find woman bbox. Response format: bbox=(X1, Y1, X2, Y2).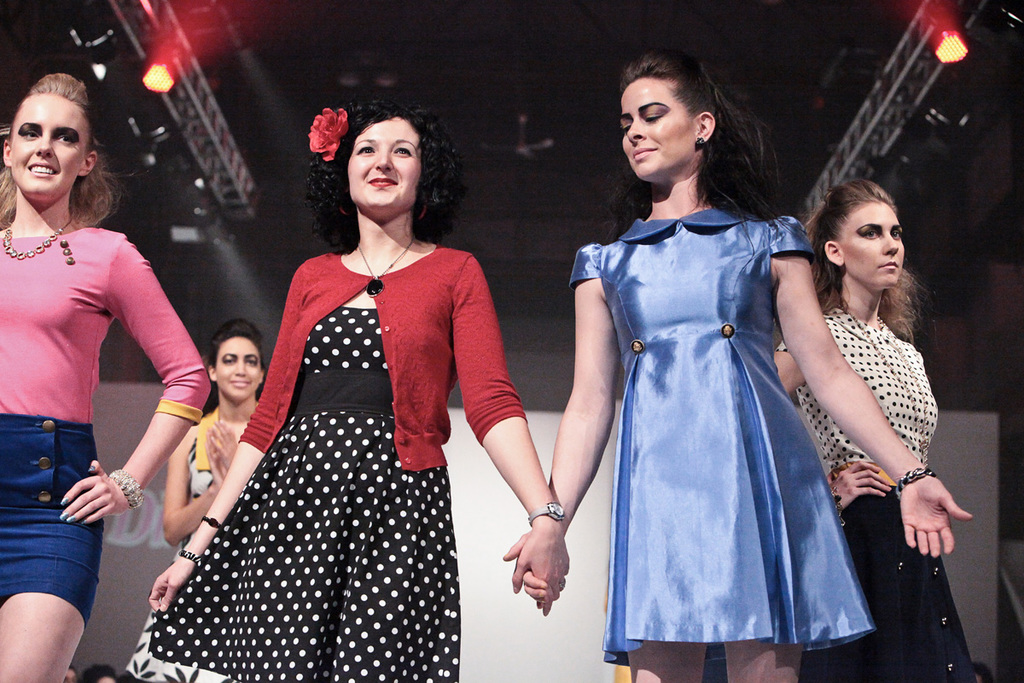
bbox=(159, 318, 265, 559).
